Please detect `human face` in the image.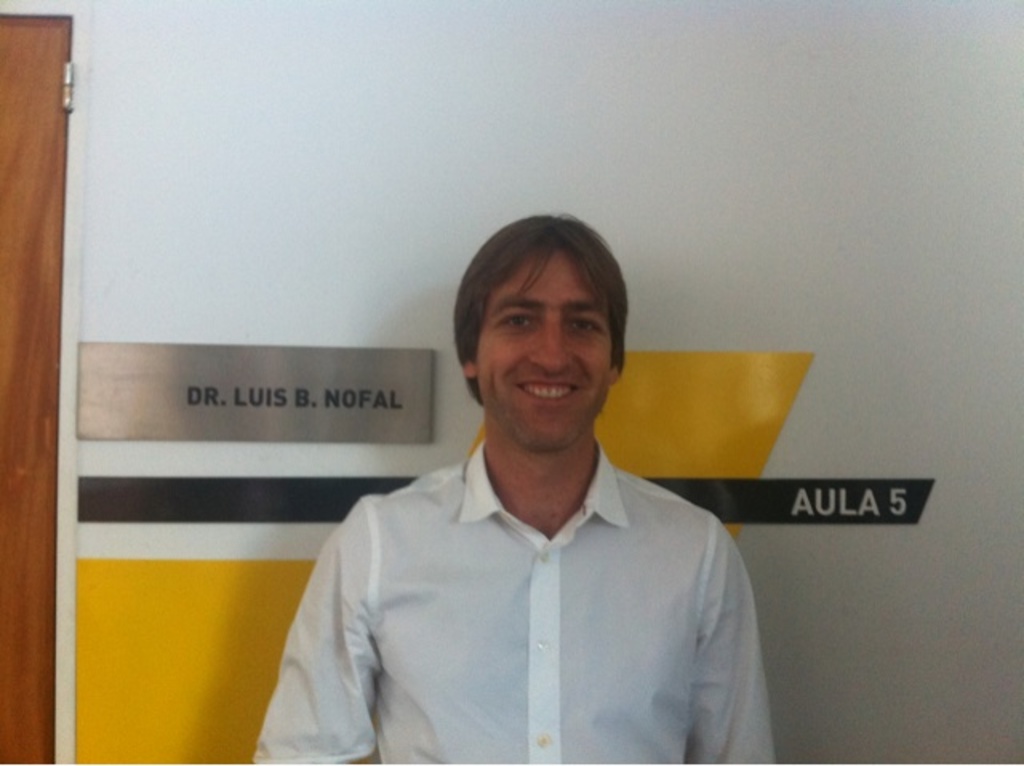
475,256,610,454.
